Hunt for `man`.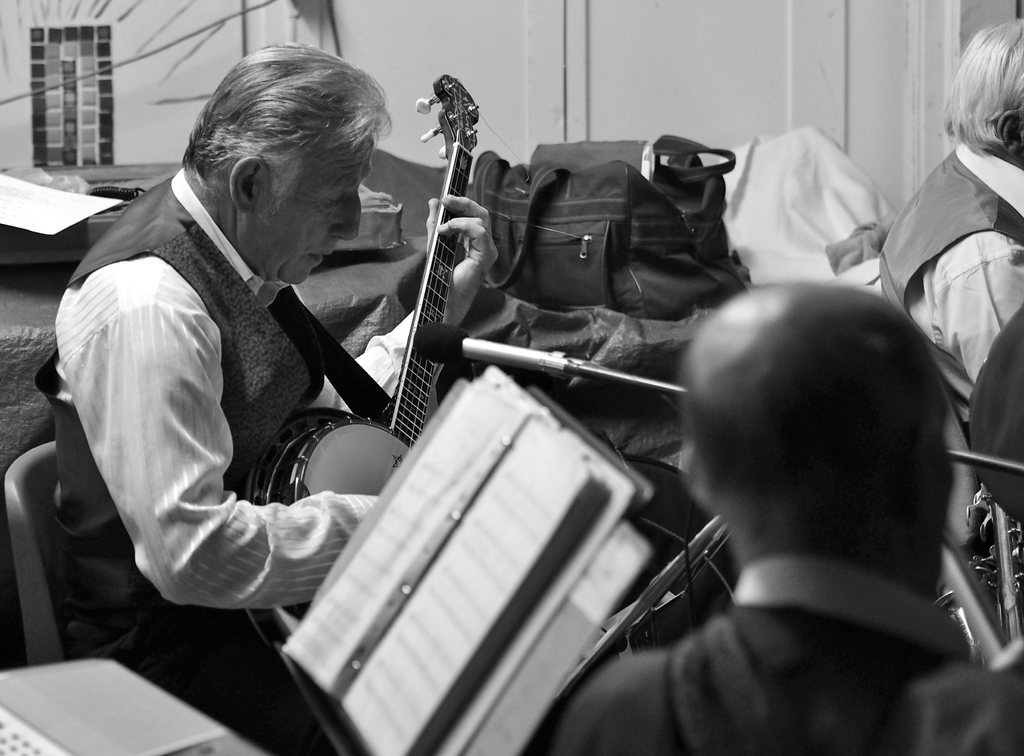
Hunted down at bbox(518, 275, 1023, 755).
